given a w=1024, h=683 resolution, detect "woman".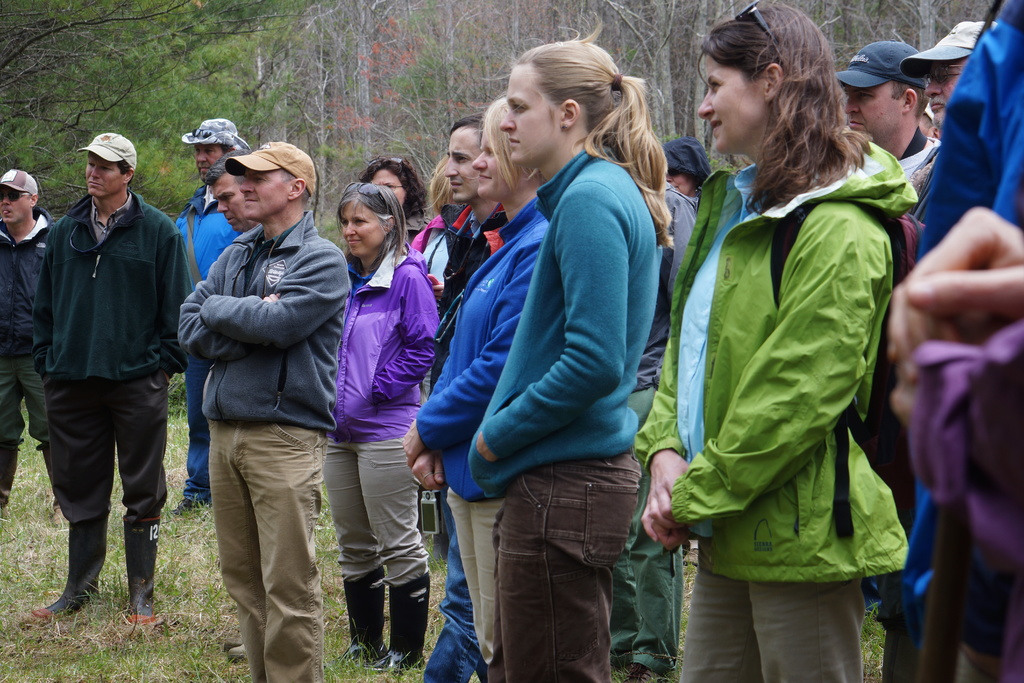
<bbox>353, 149, 428, 252</bbox>.
